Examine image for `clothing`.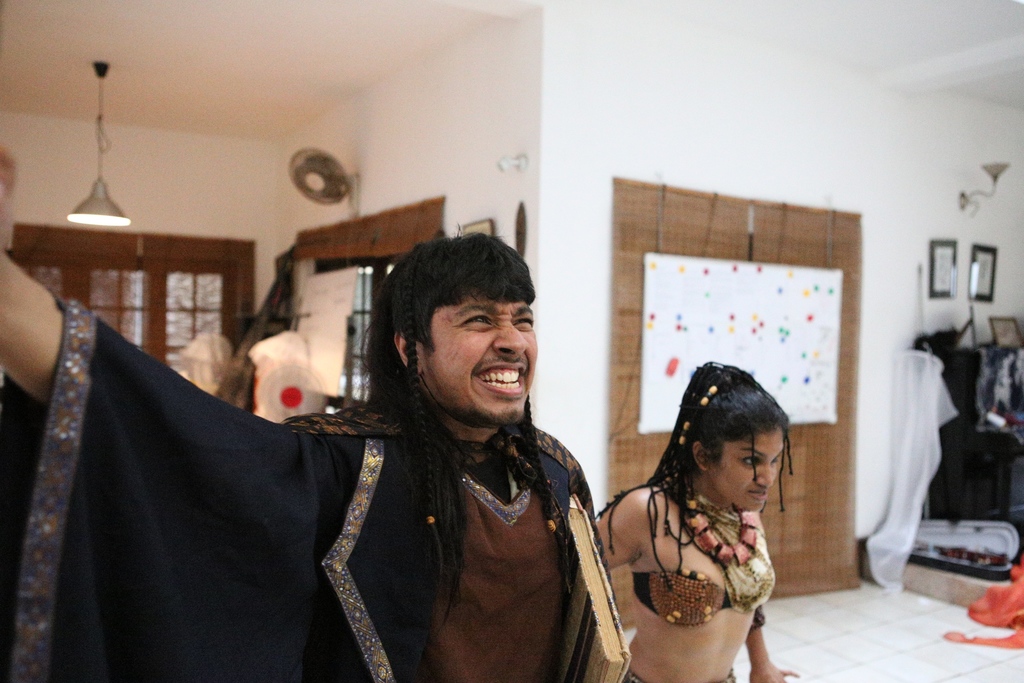
Examination result: {"left": 287, "top": 326, "right": 628, "bottom": 682}.
